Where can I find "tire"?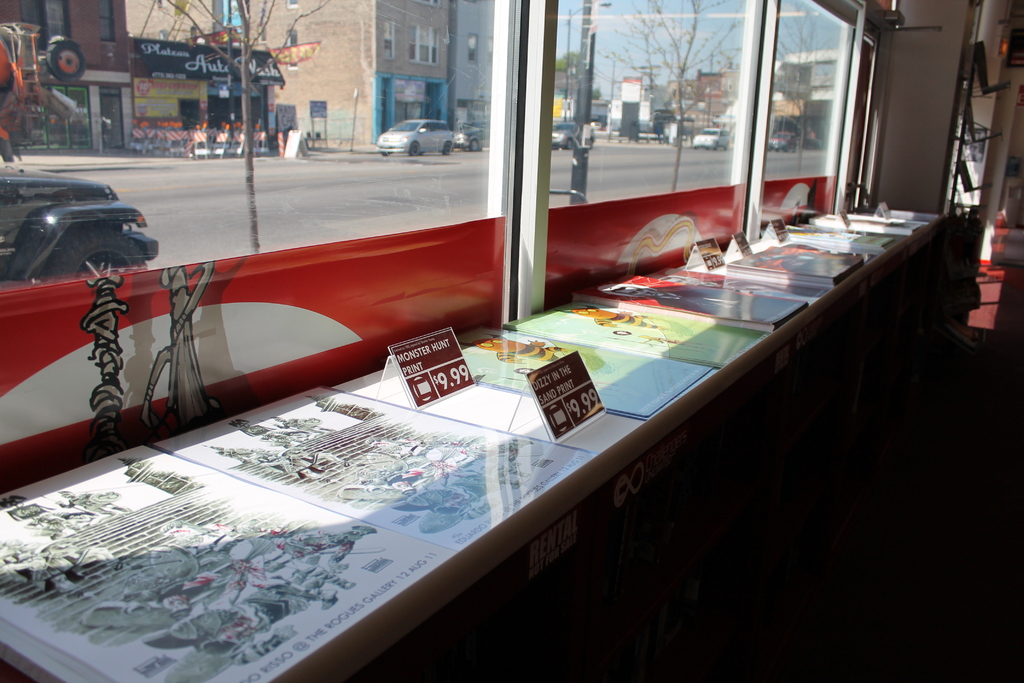
You can find it at rect(766, 143, 772, 150).
